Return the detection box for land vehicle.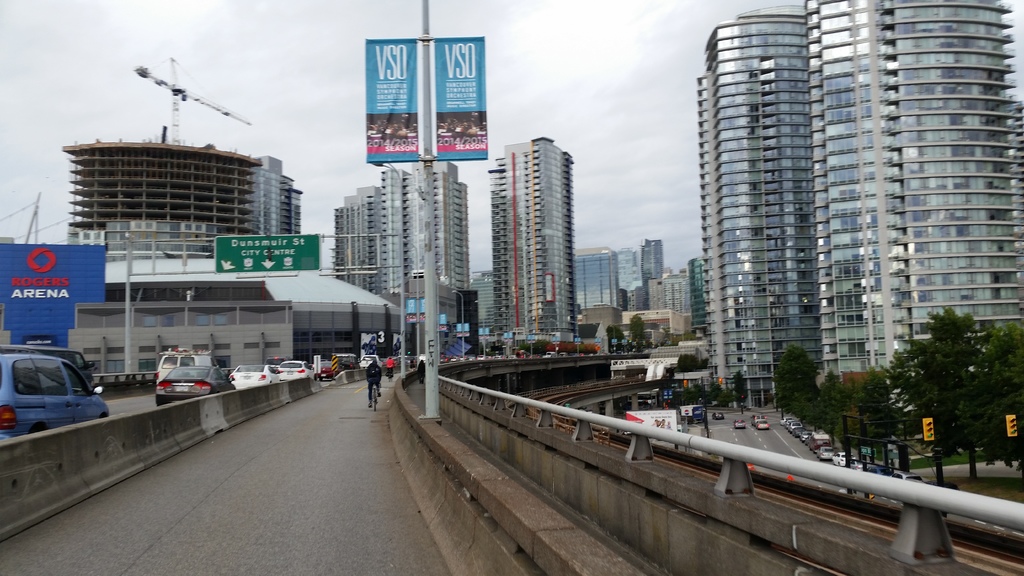
{"x1": 831, "y1": 450, "x2": 858, "y2": 467}.
